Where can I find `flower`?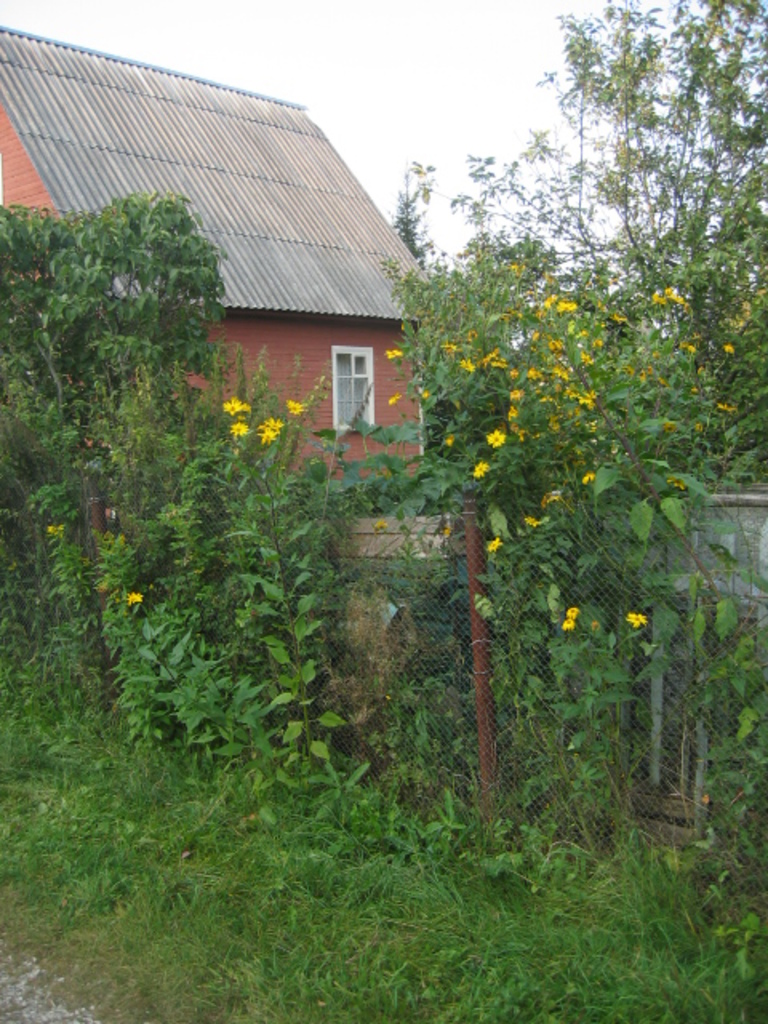
You can find it at bbox=[195, 363, 318, 499].
